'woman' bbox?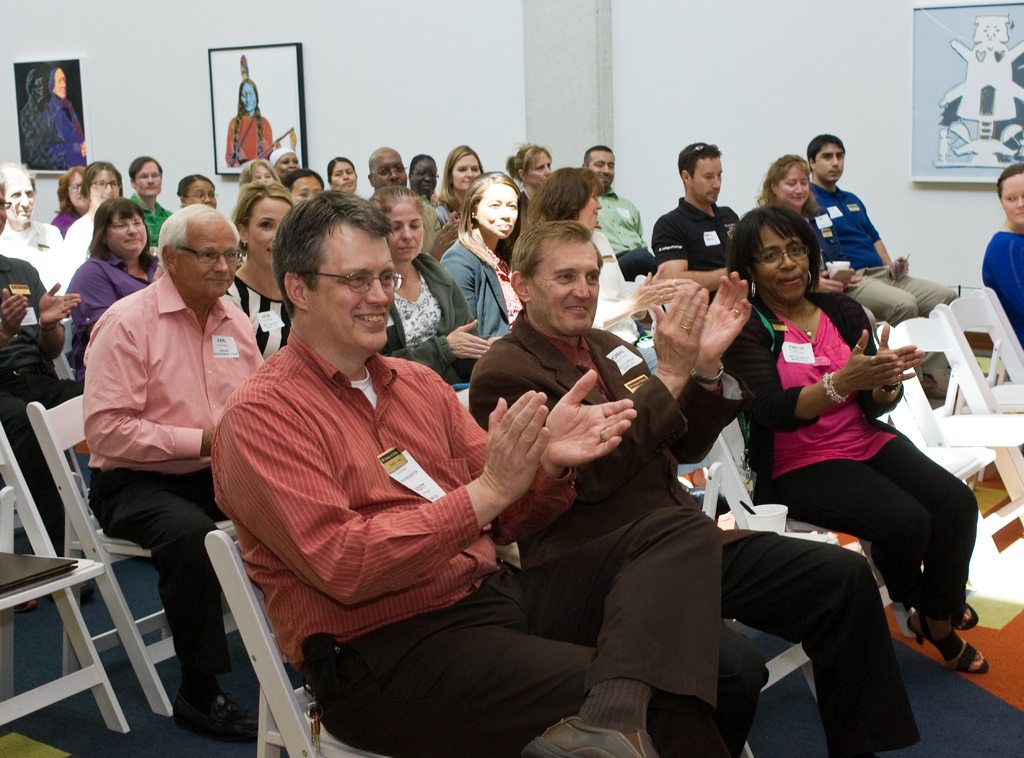
x1=286 y1=168 x2=327 y2=209
